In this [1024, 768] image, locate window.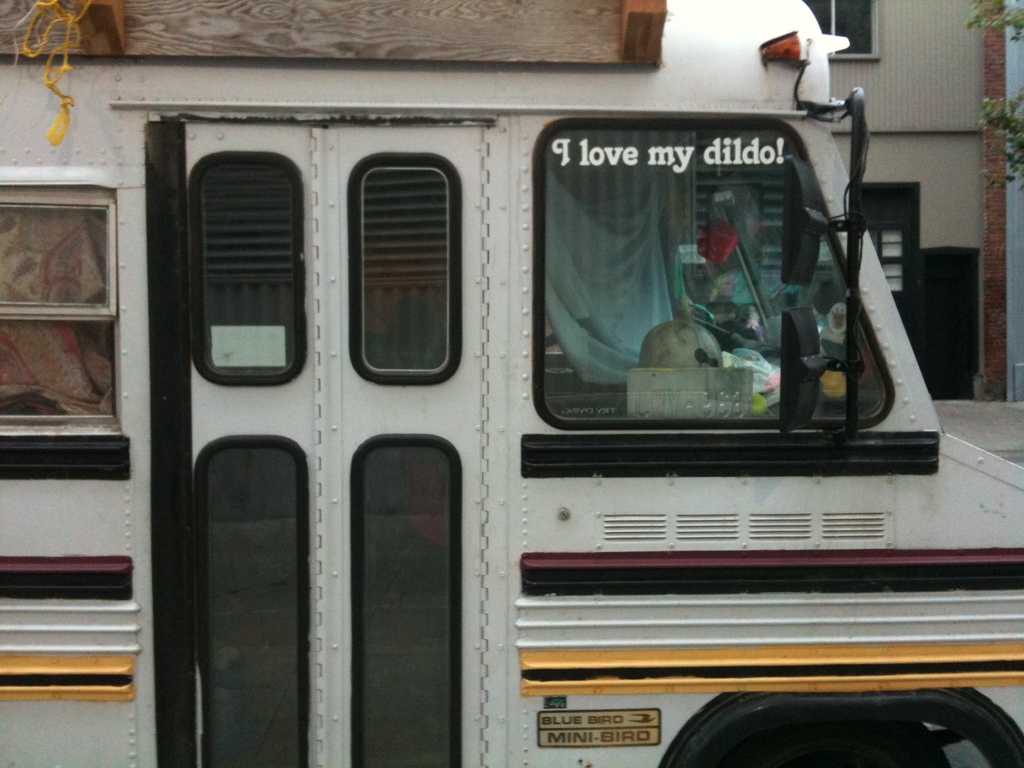
Bounding box: (left=802, top=0, right=877, bottom=61).
